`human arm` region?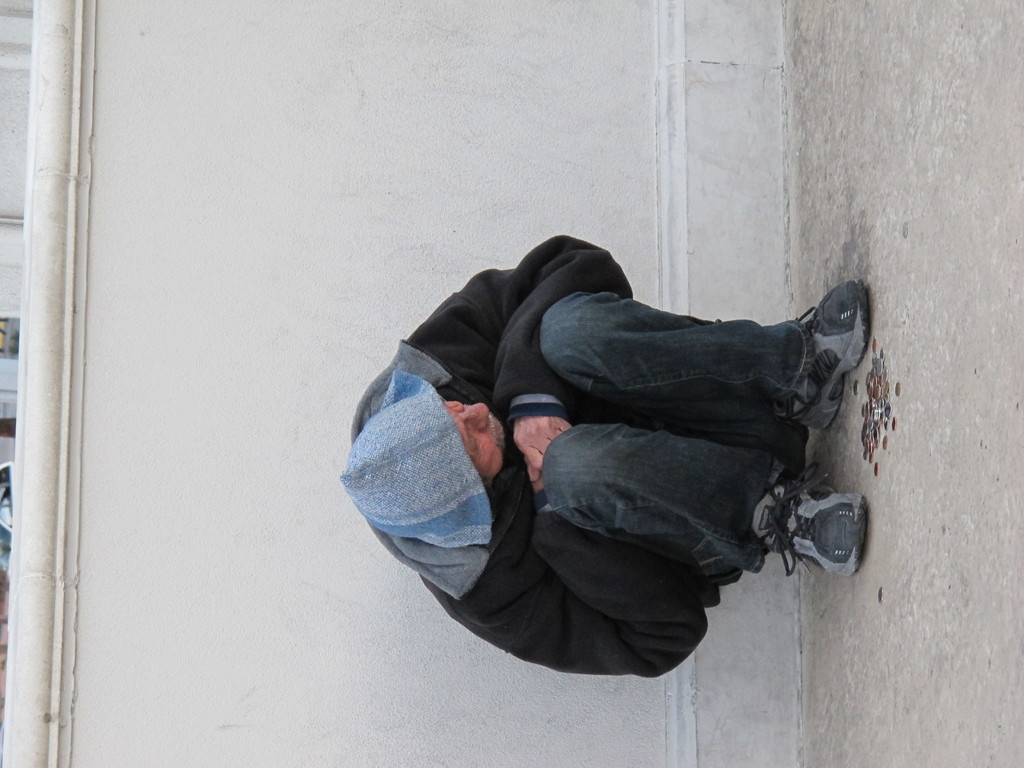
BBox(419, 226, 625, 459)
